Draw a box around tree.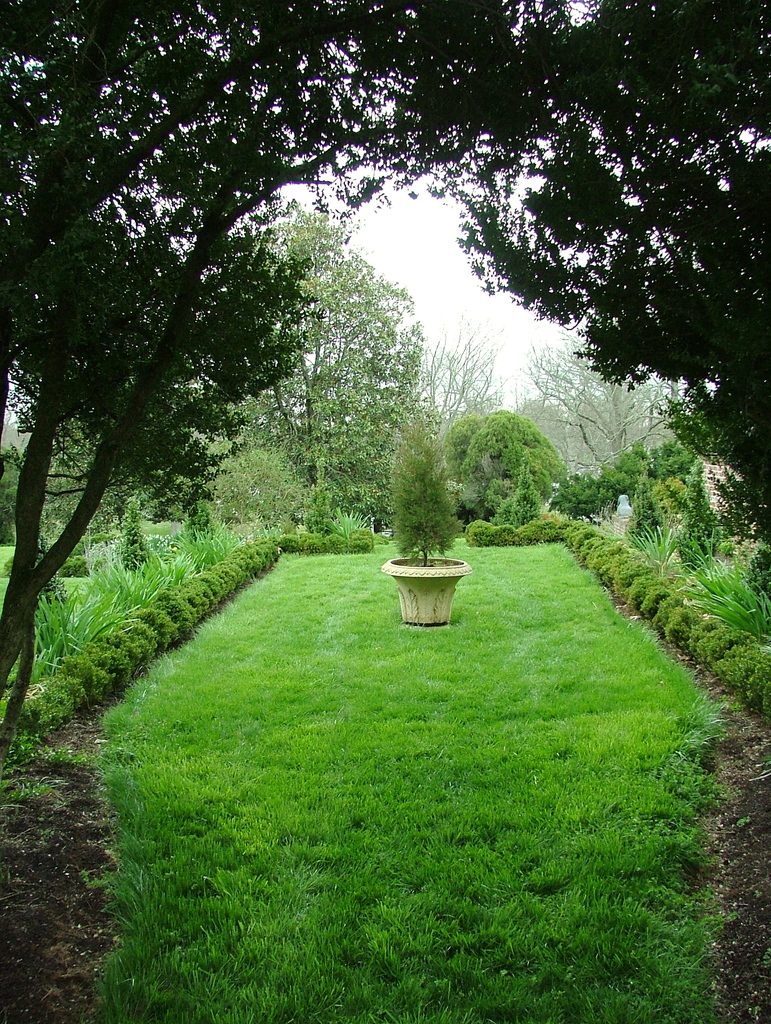
0 385 174 588.
